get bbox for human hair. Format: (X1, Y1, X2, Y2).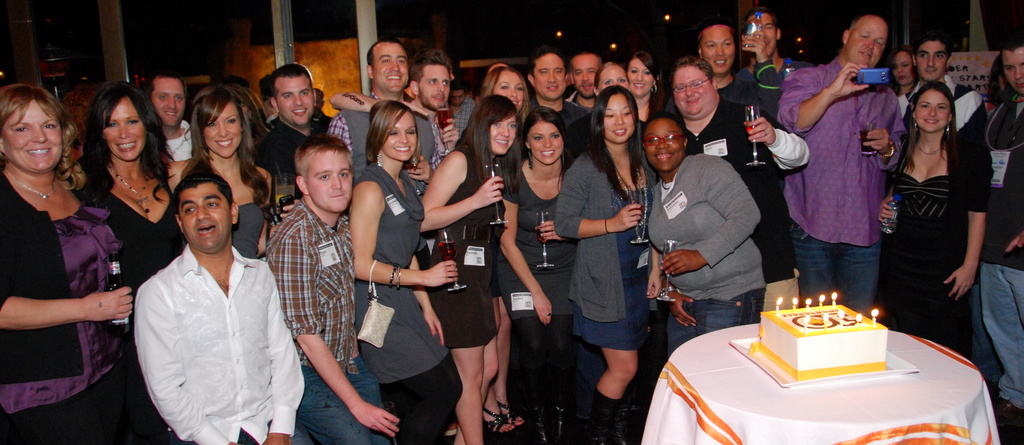
(408, 50, 452, 91).
